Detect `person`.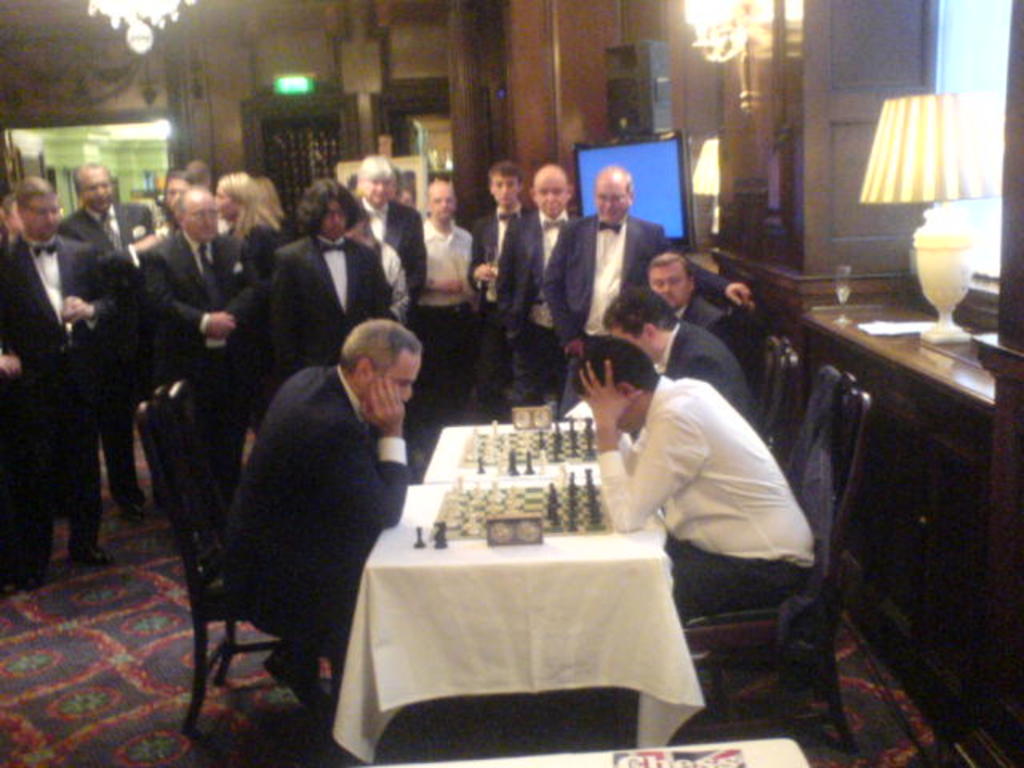
Detected at {"x1": 349, "y1": 152, "x2": 429, "y2": 296}.
